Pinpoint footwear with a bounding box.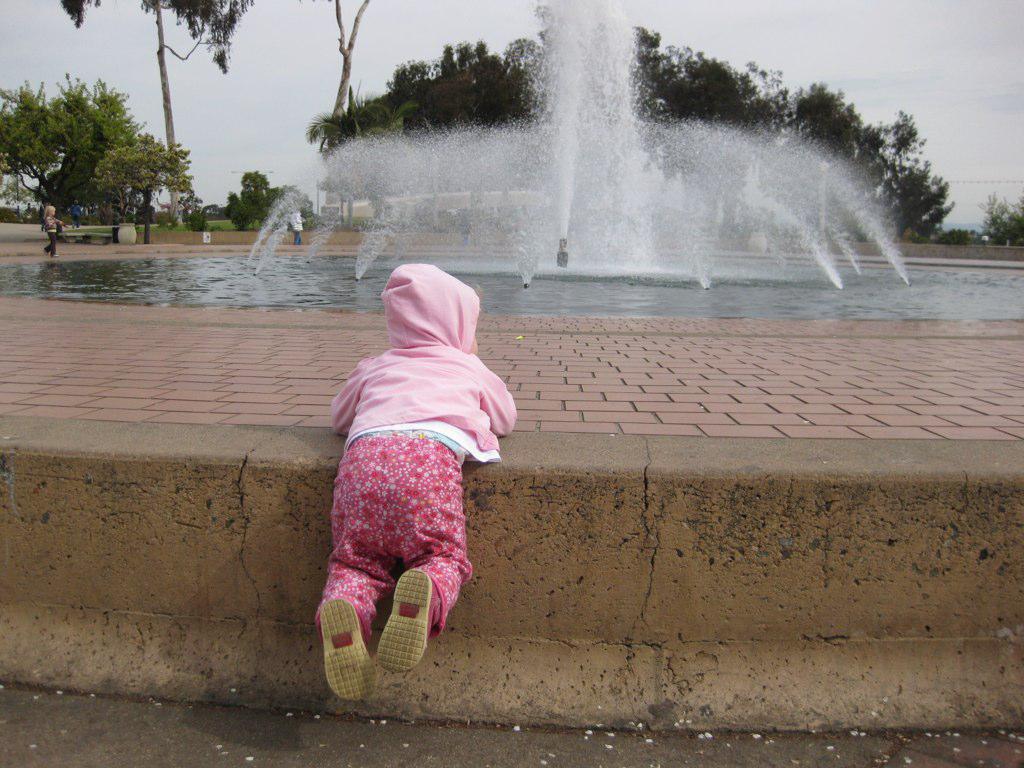
detection(323, 599, 370, 697).
